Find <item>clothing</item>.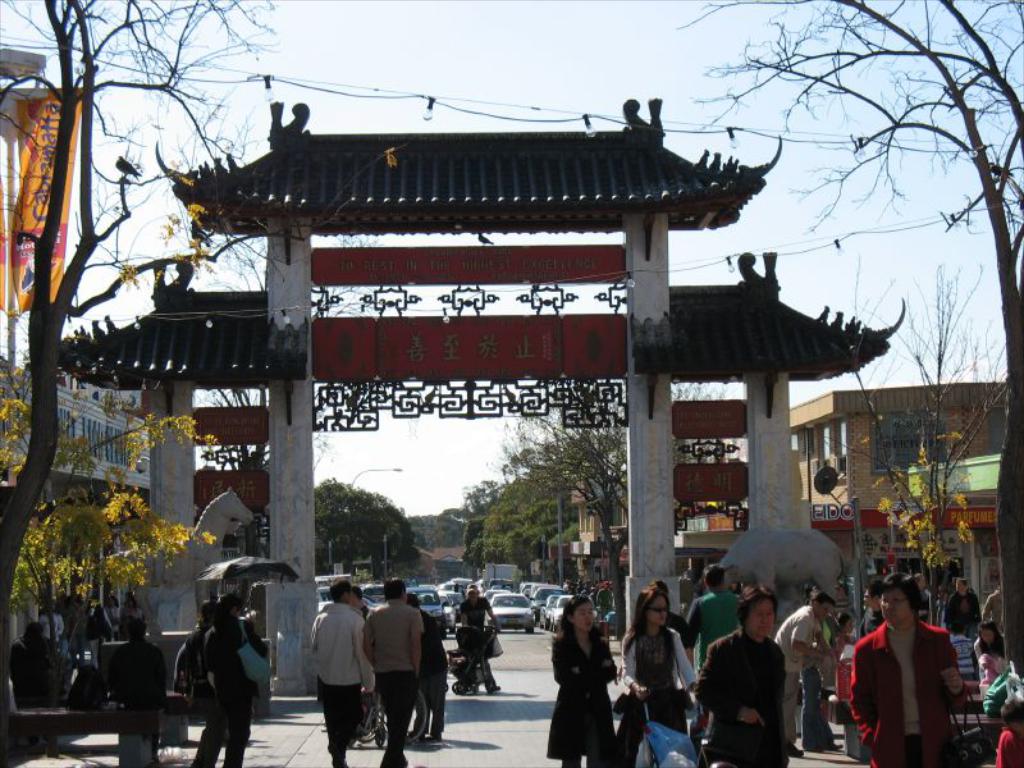
{"left": 218, "top": 617, "right": 271, "bottom": 767}.
